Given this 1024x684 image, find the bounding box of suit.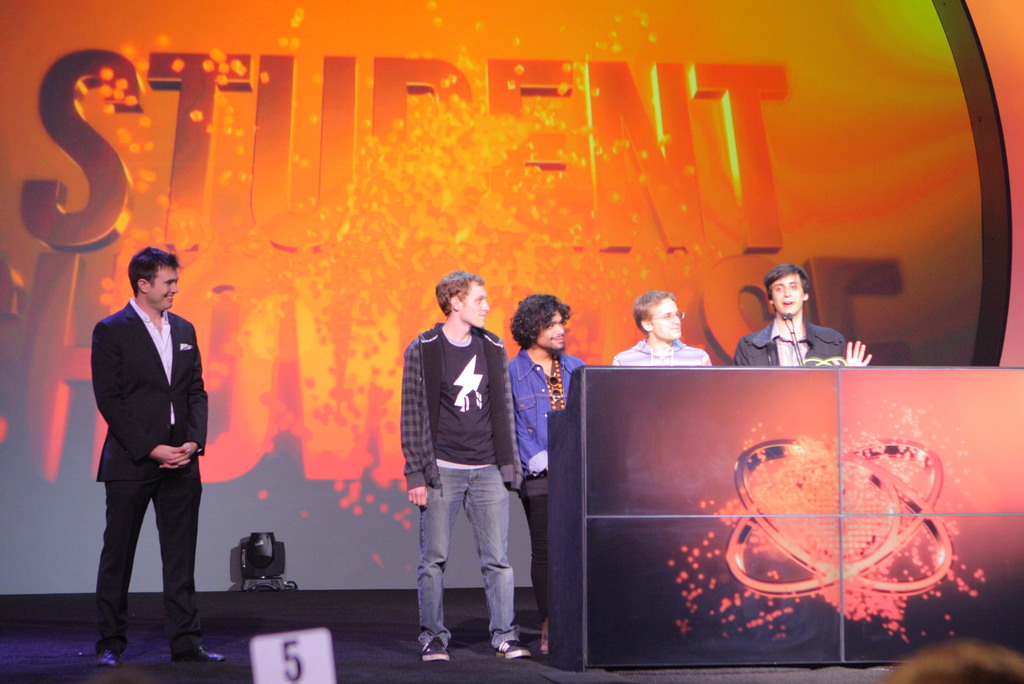
bbox=(70, 236, 224, 658).
